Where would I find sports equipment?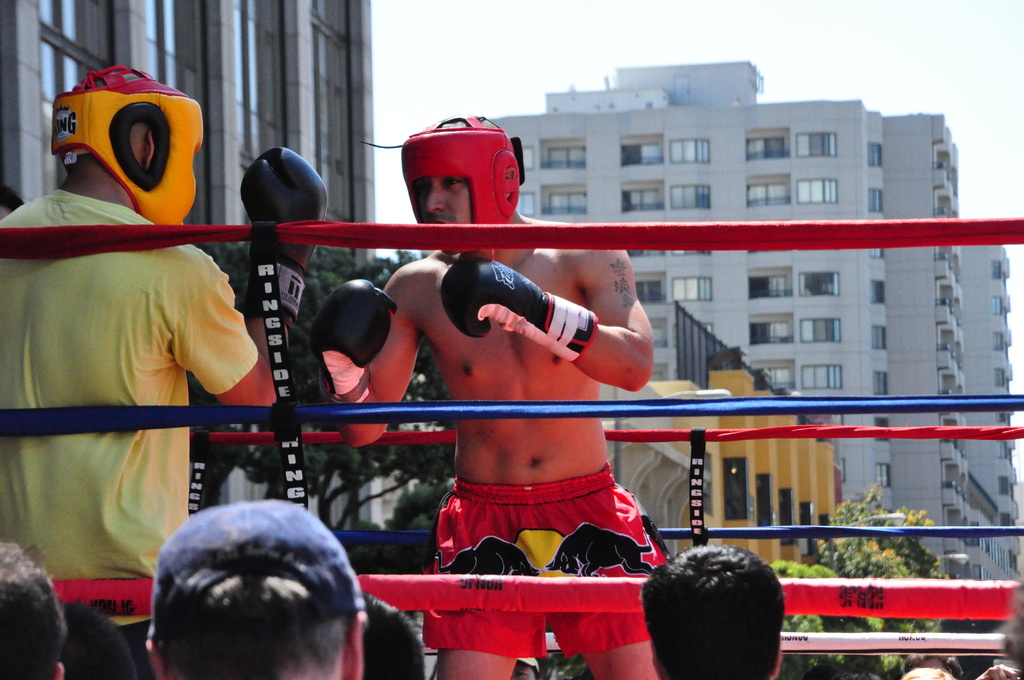
At [left=48, top=65, right=198, bottom=224].
